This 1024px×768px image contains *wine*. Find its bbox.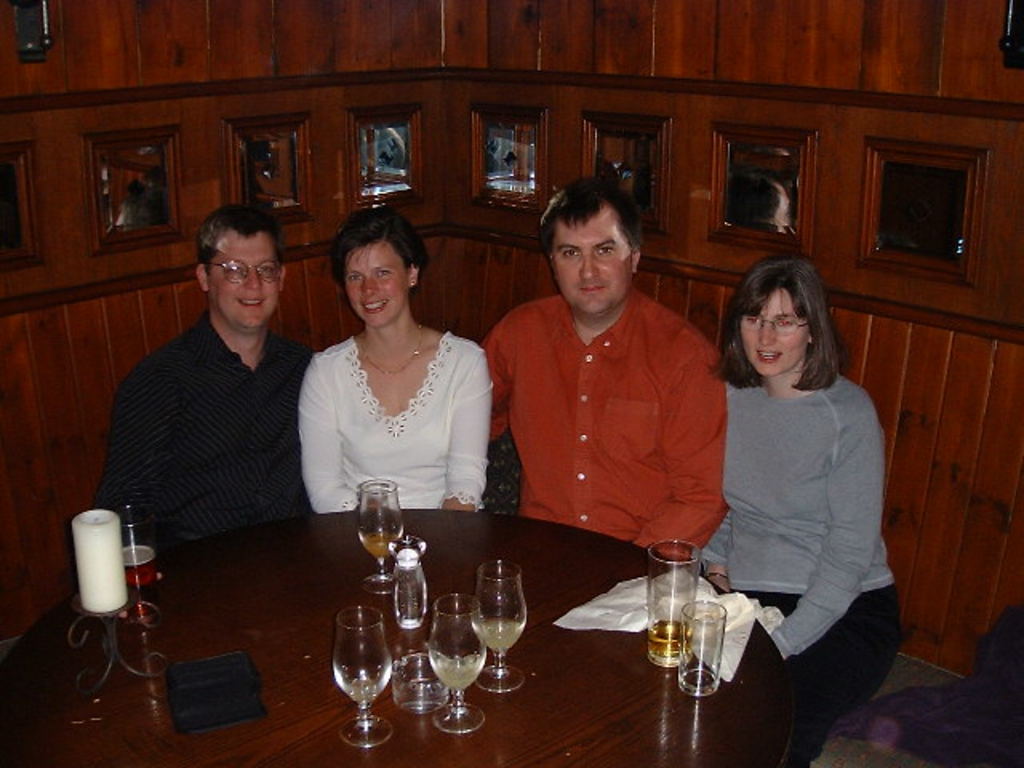
<bbox>474, 618, 520, 653</bbox>.
